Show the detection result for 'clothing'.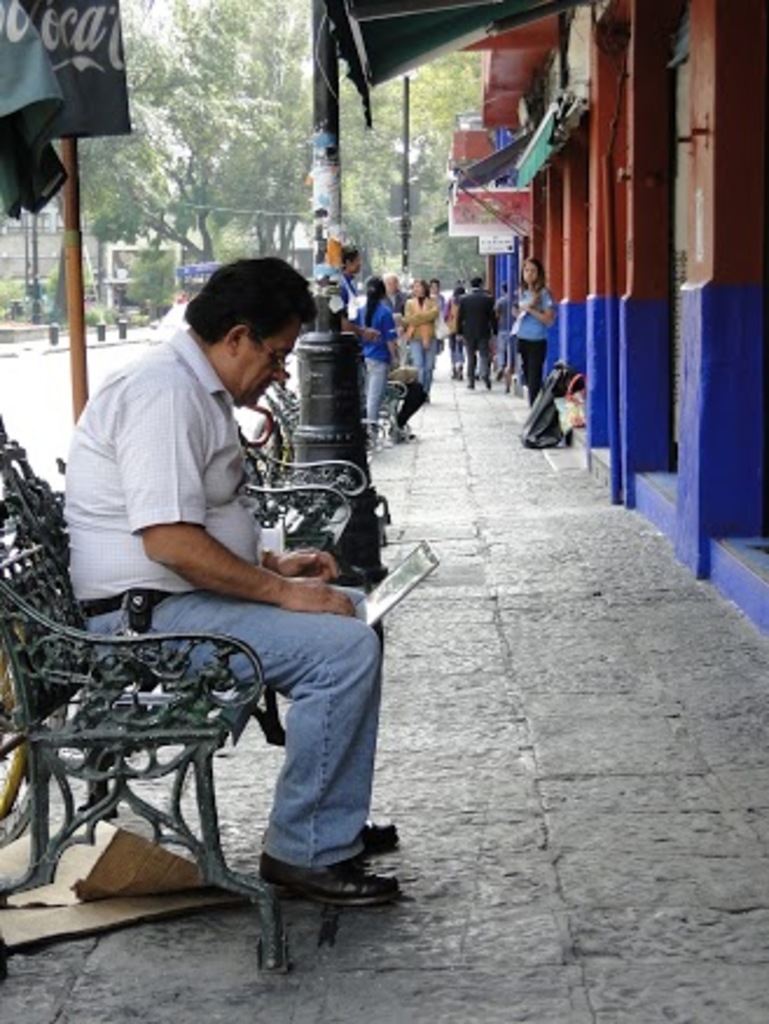
bbox=[428, 285, 451, 341].
